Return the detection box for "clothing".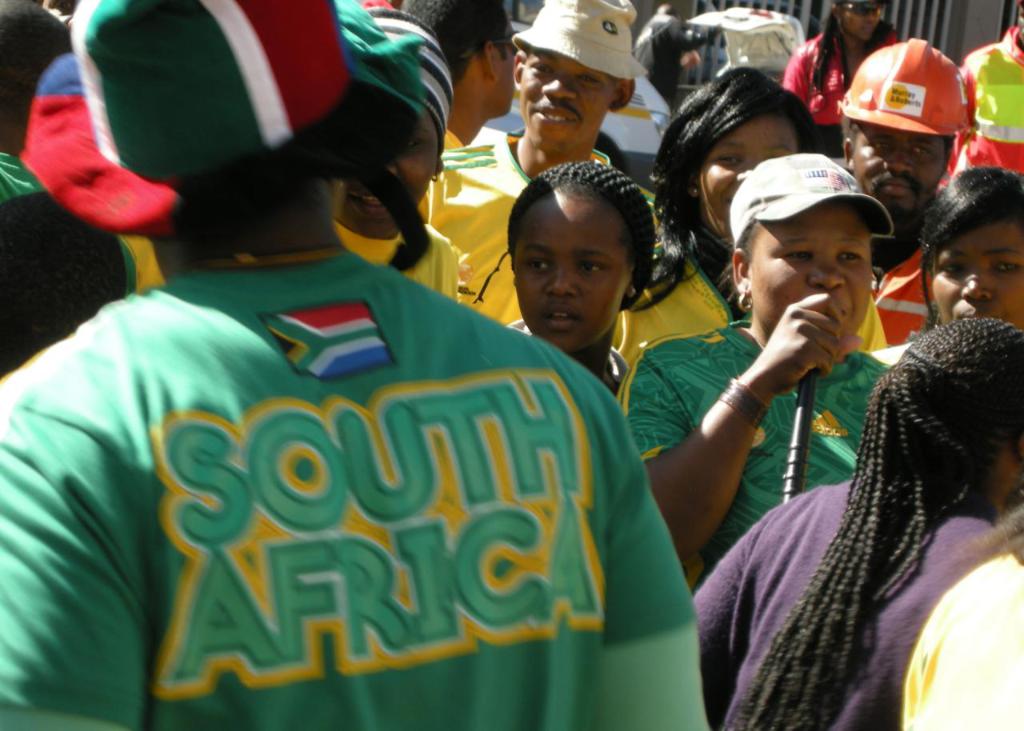
<region>780, 30, 900, 132</region>.
